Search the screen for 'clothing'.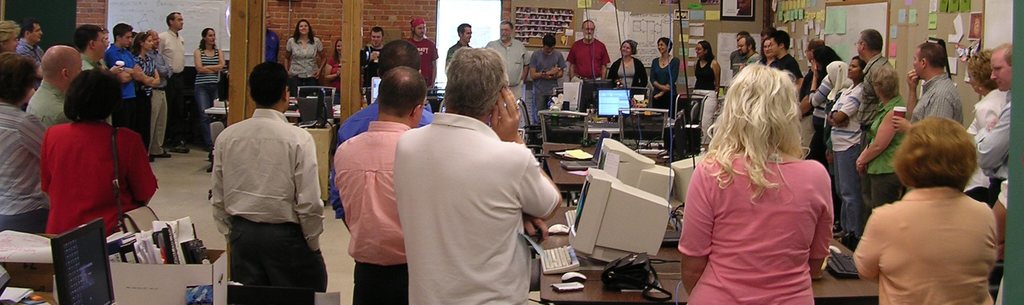
Found at {"left": 135, "top": 55, "right": 159, "bottom": 112}.
